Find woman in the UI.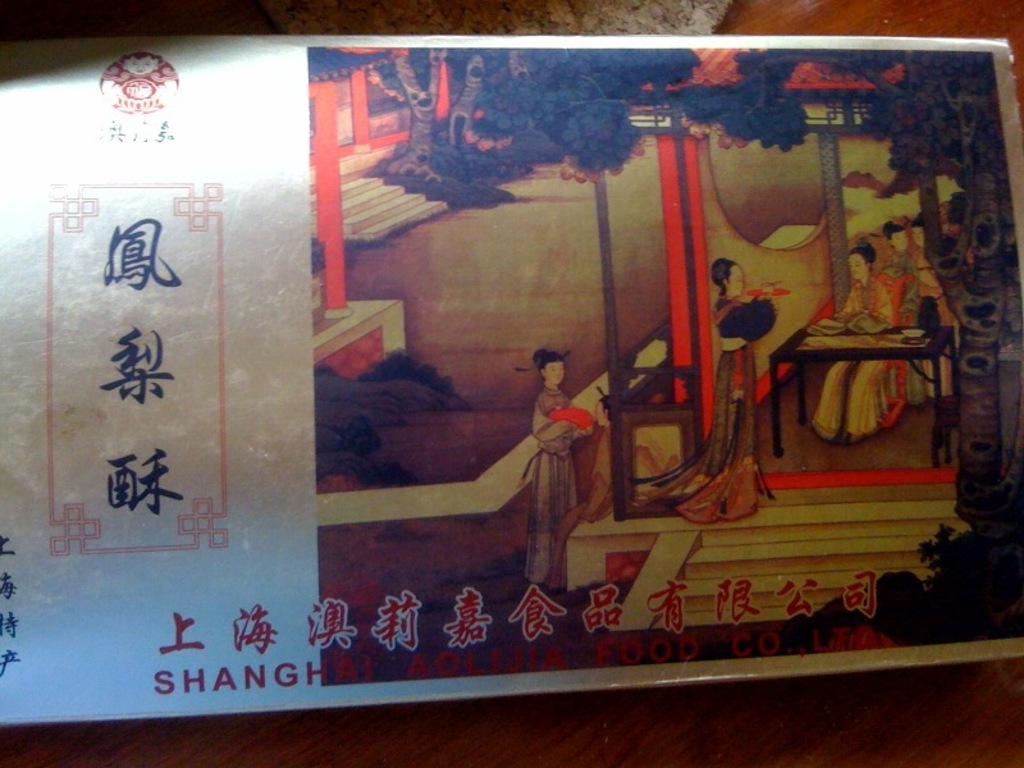
UI element at locate(650, 261, 764, 513).
